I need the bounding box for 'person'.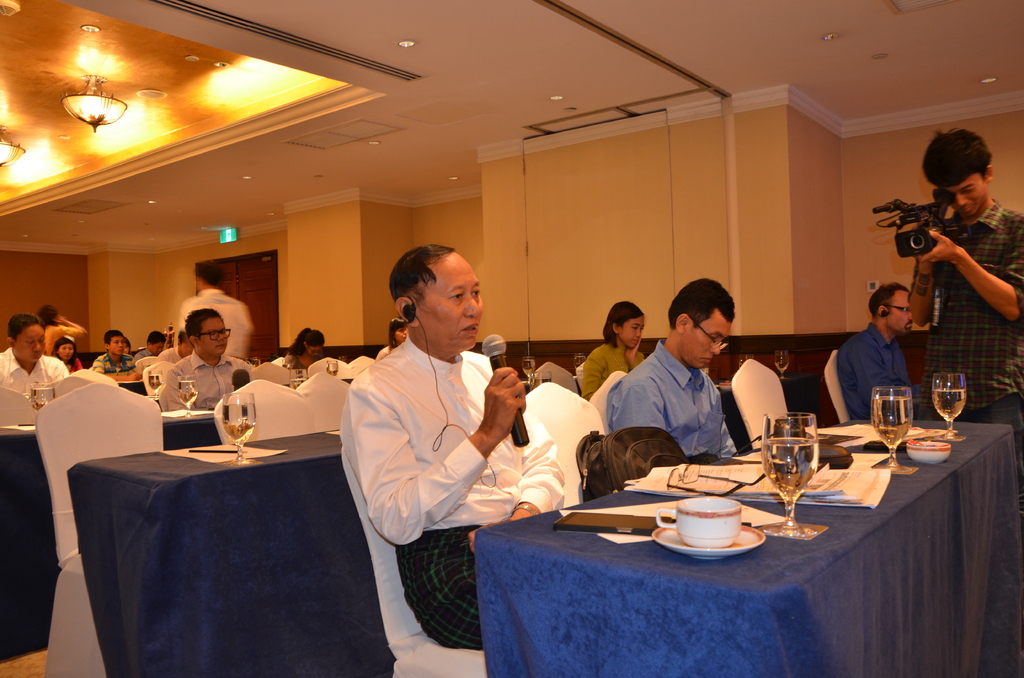
Here it is: pyautogui.locateOnScreen(608, 276, 738, 465).
